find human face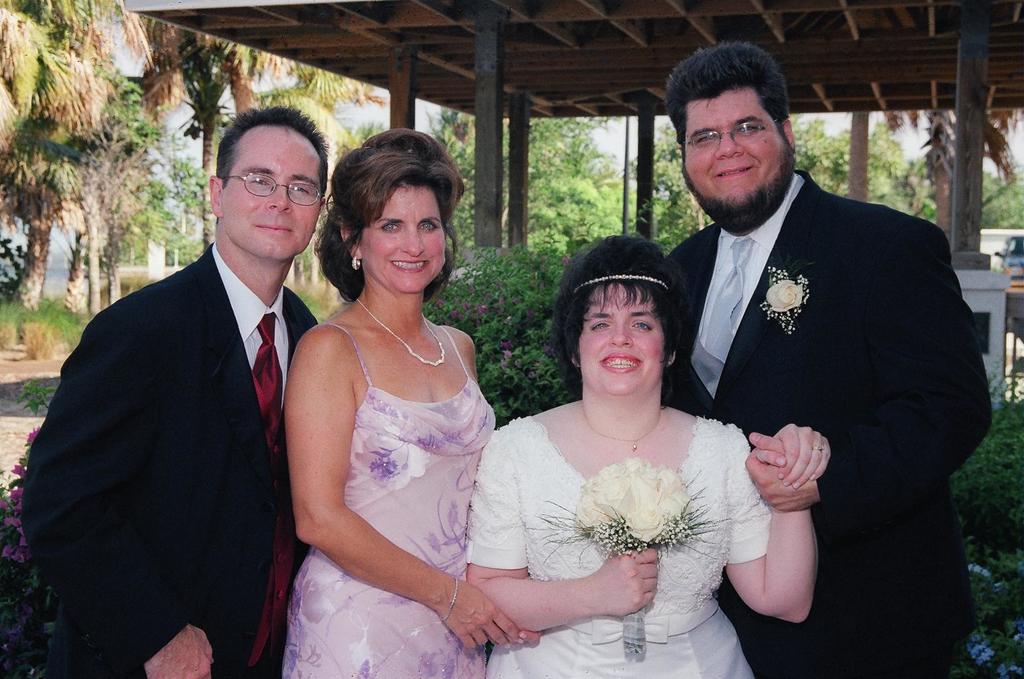
363,182,448,295
